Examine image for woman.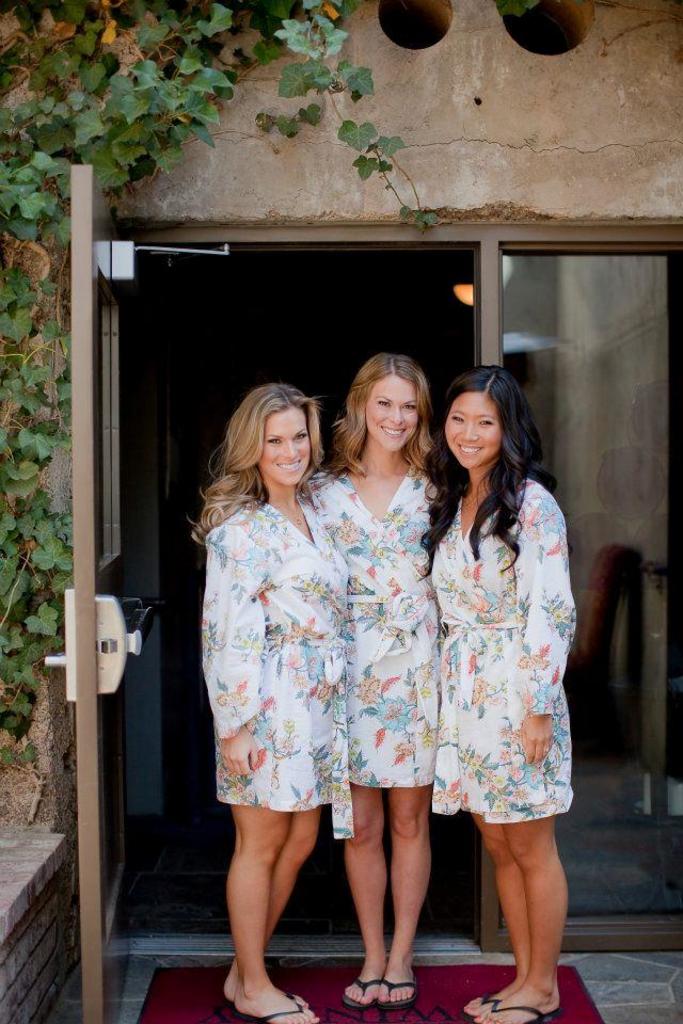
Examination result: x1=187 y1=382 x2=352 y2=1023.
